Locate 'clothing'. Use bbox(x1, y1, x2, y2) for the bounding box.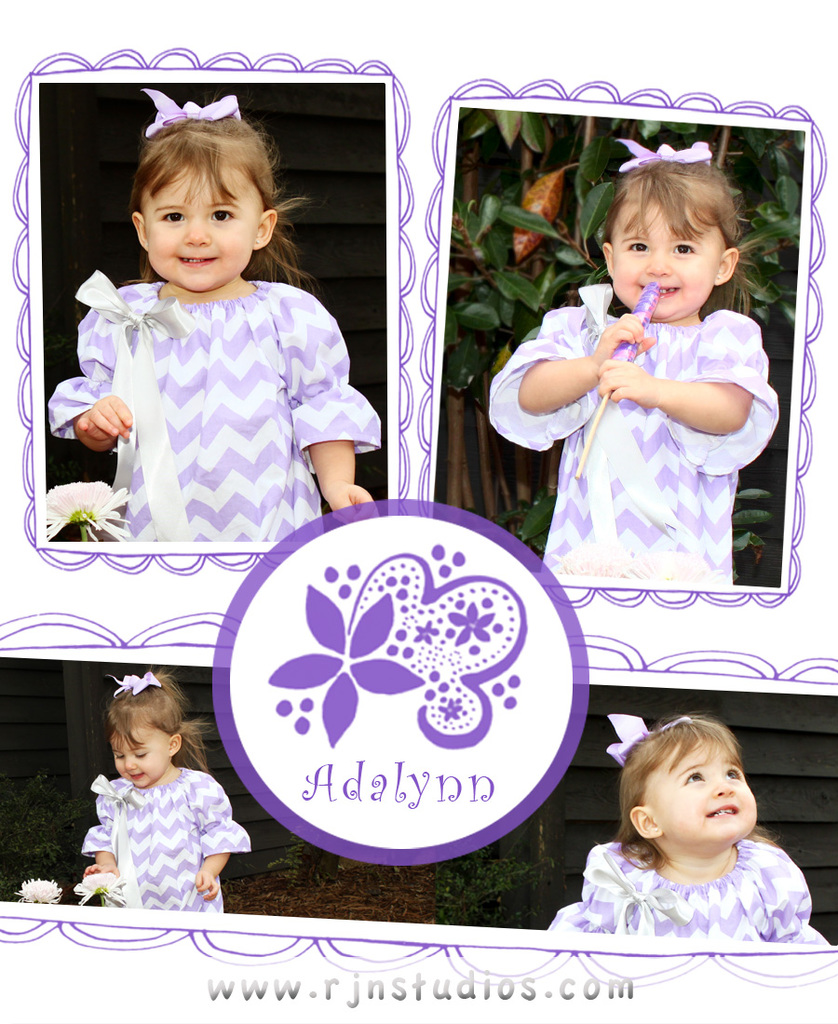
bbox(544, 829, 827, 952).
